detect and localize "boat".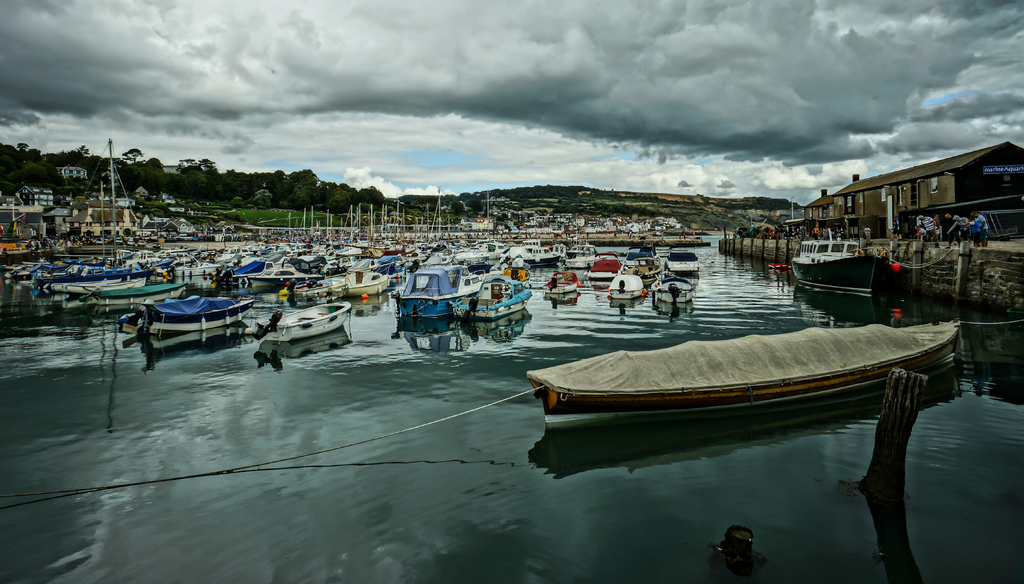
Localized at Rect(392, 250, 499, 336).
